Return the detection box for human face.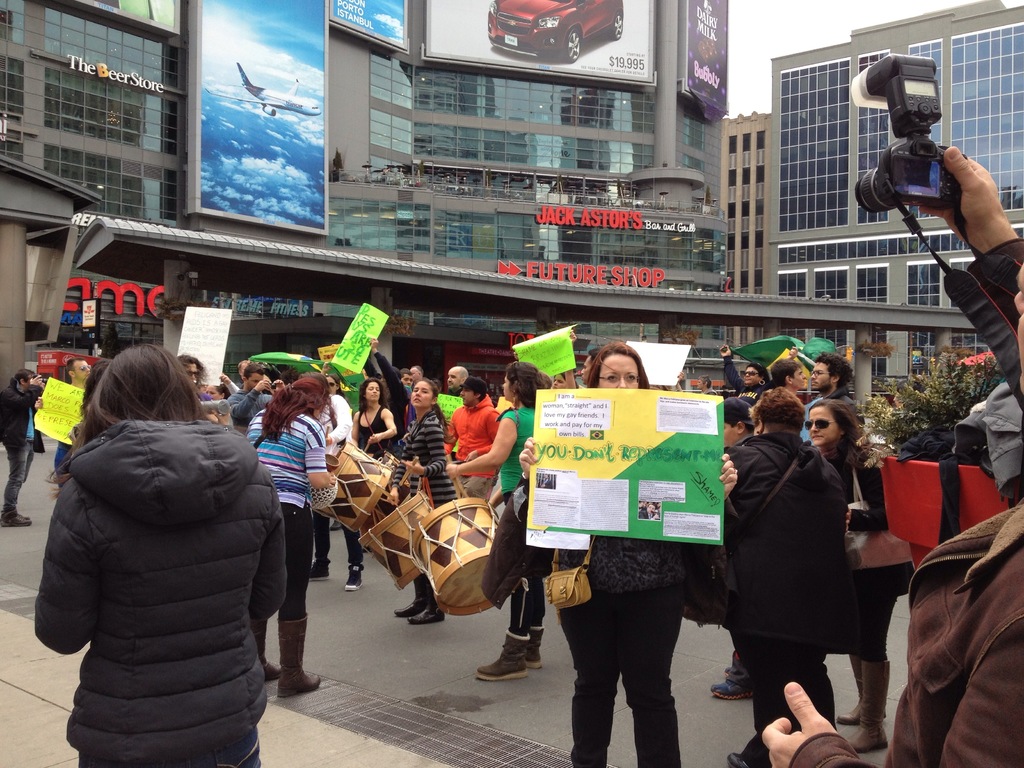
502, 372, 513, 402.
